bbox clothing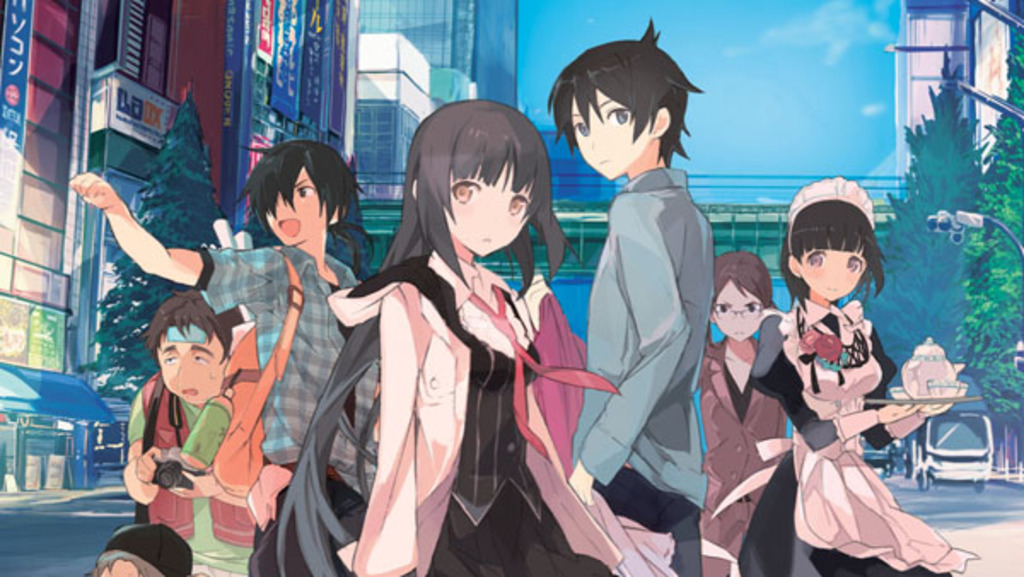
331 237 679 575
